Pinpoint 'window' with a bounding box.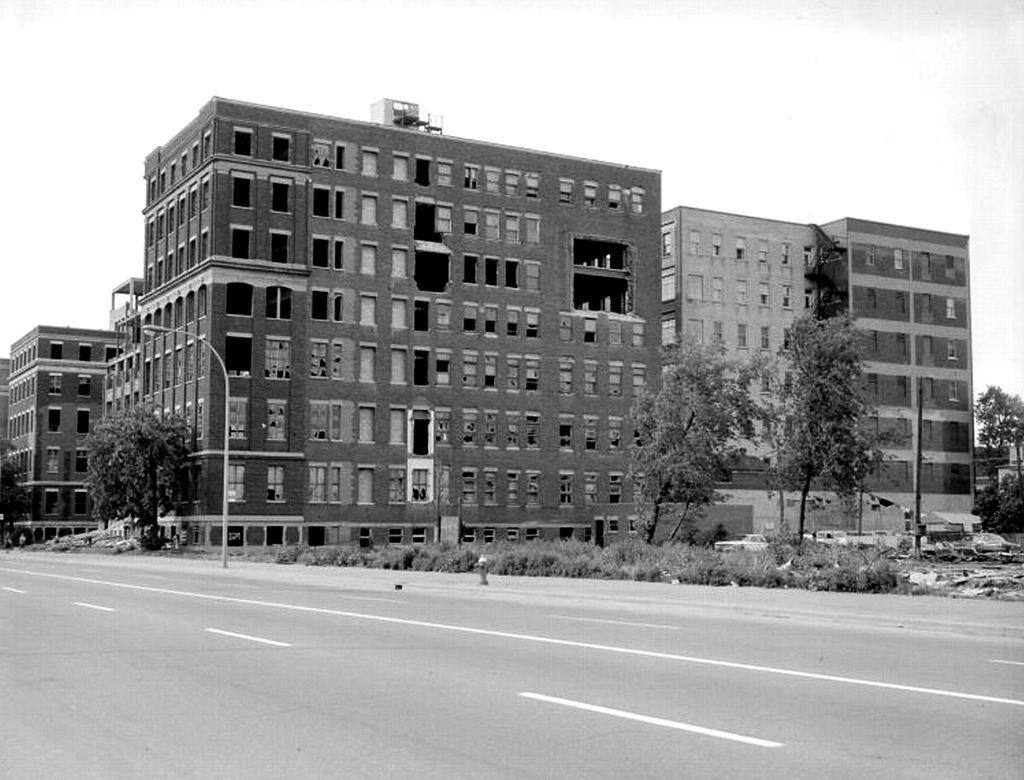
bbox=[502, 351, 520, 391].
